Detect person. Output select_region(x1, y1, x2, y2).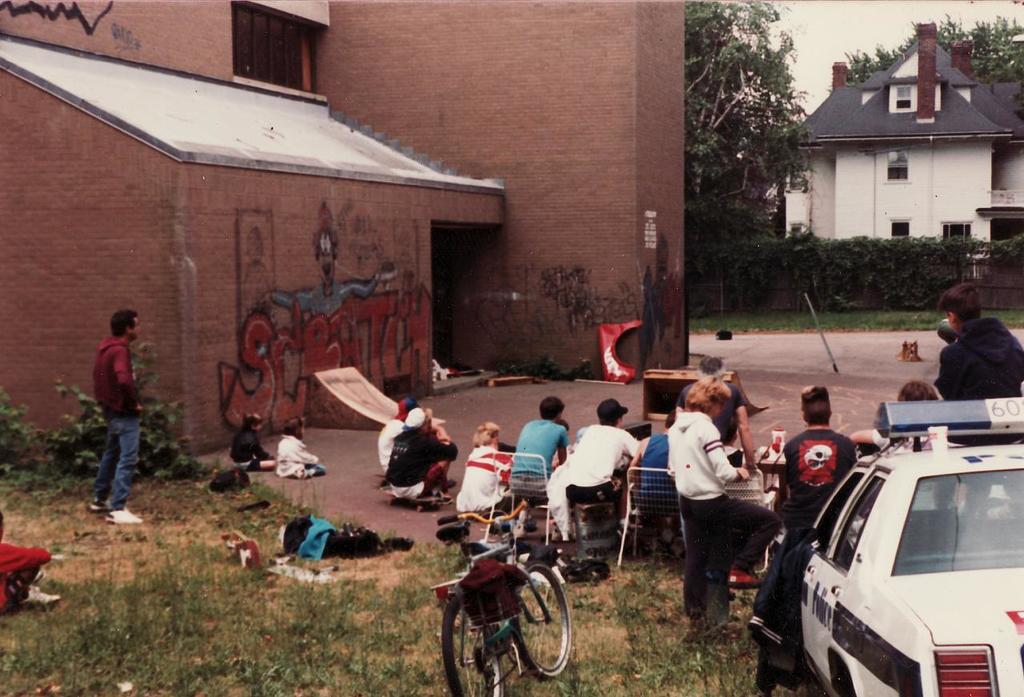
select_region(274, 411, 327, 476).
